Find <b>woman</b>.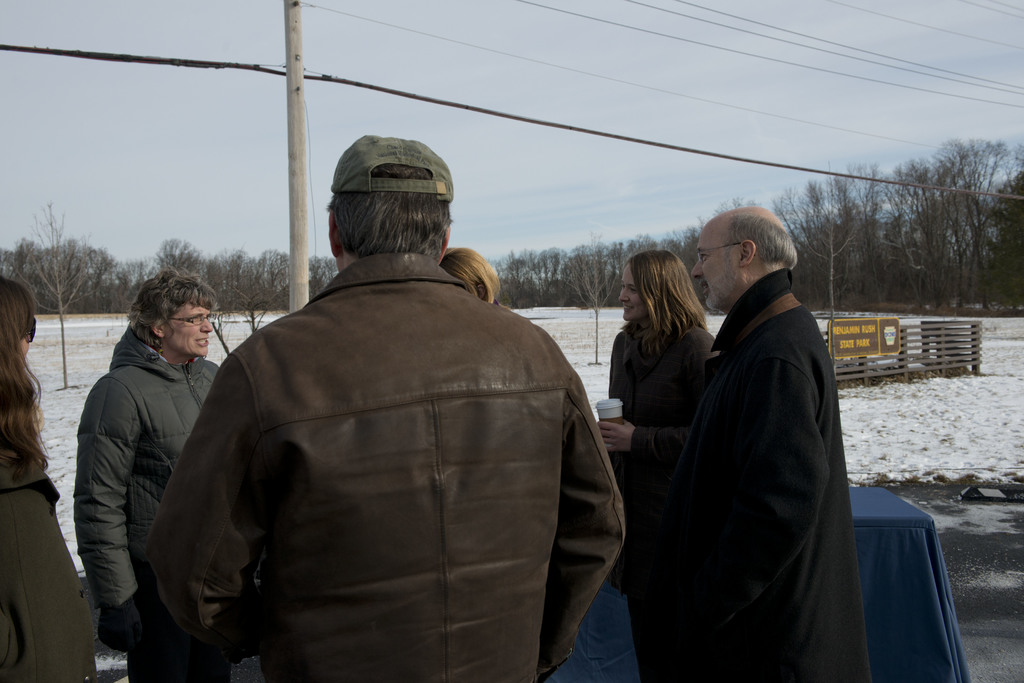
[60,251,222,666].
